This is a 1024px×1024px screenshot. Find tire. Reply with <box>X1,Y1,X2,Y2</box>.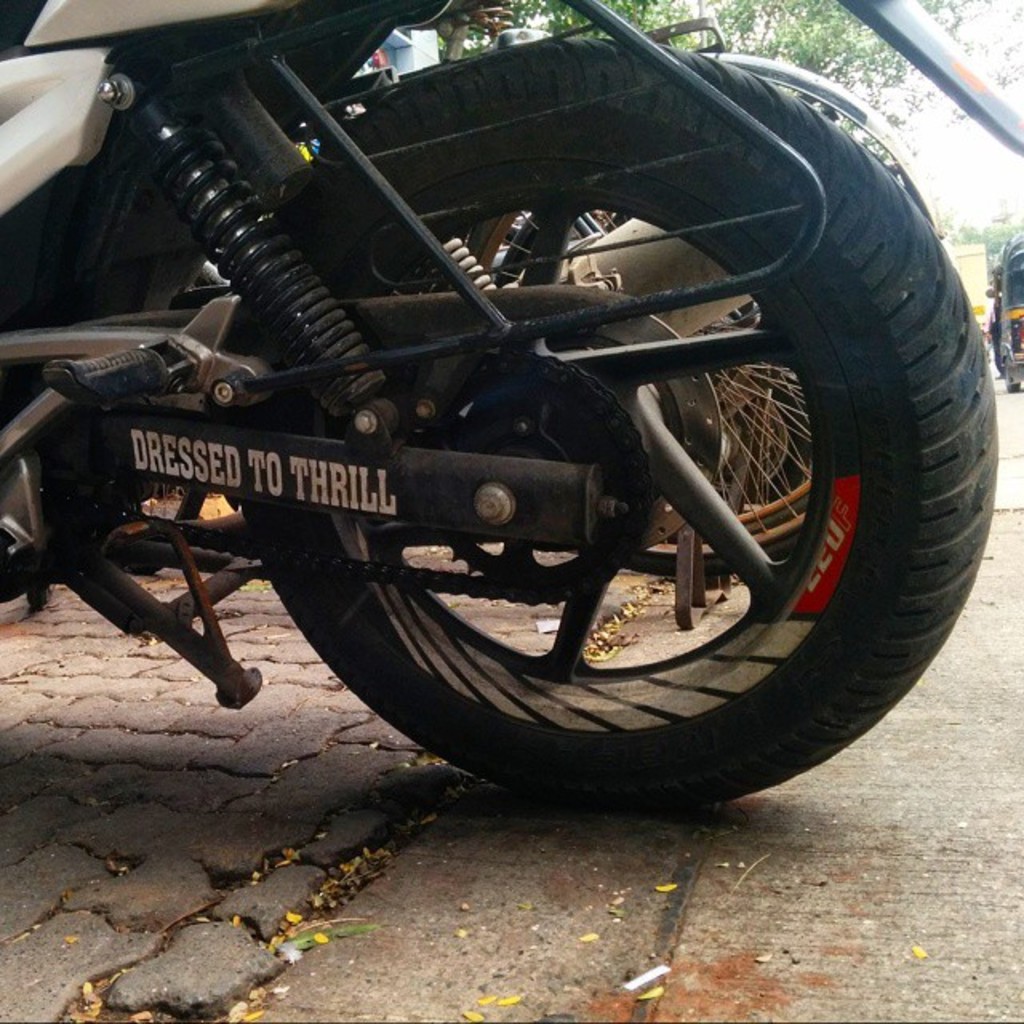
<box>242,38,997,810</box>.
